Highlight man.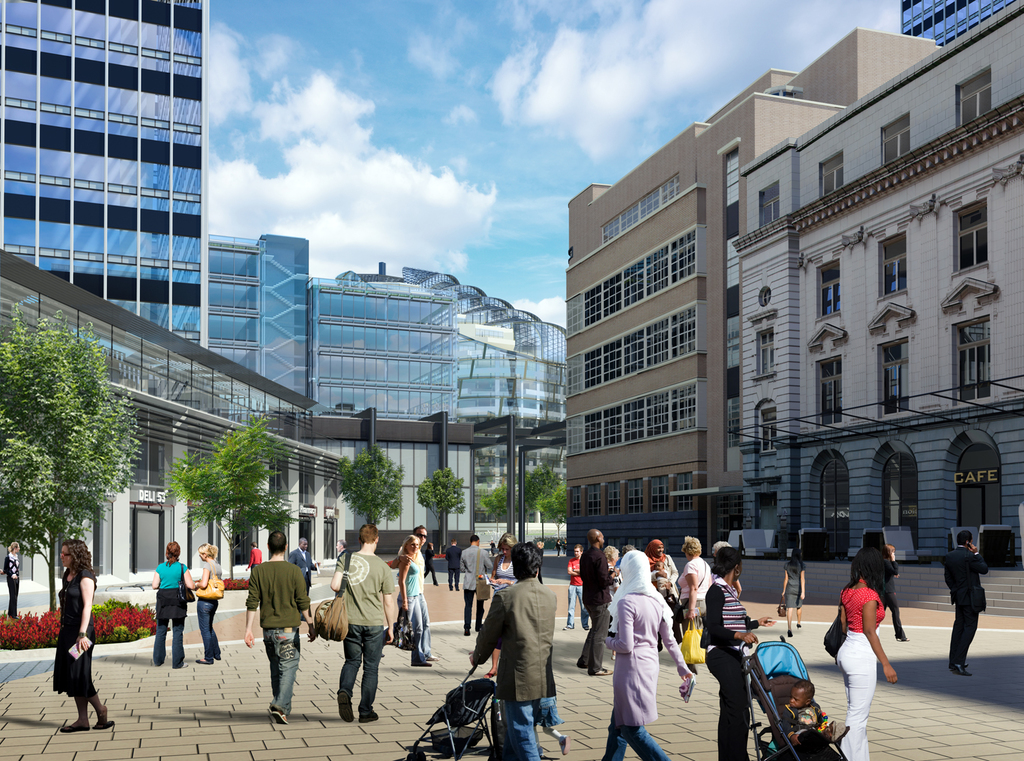
Highlighted region: box(398, 526, 440, 664).
